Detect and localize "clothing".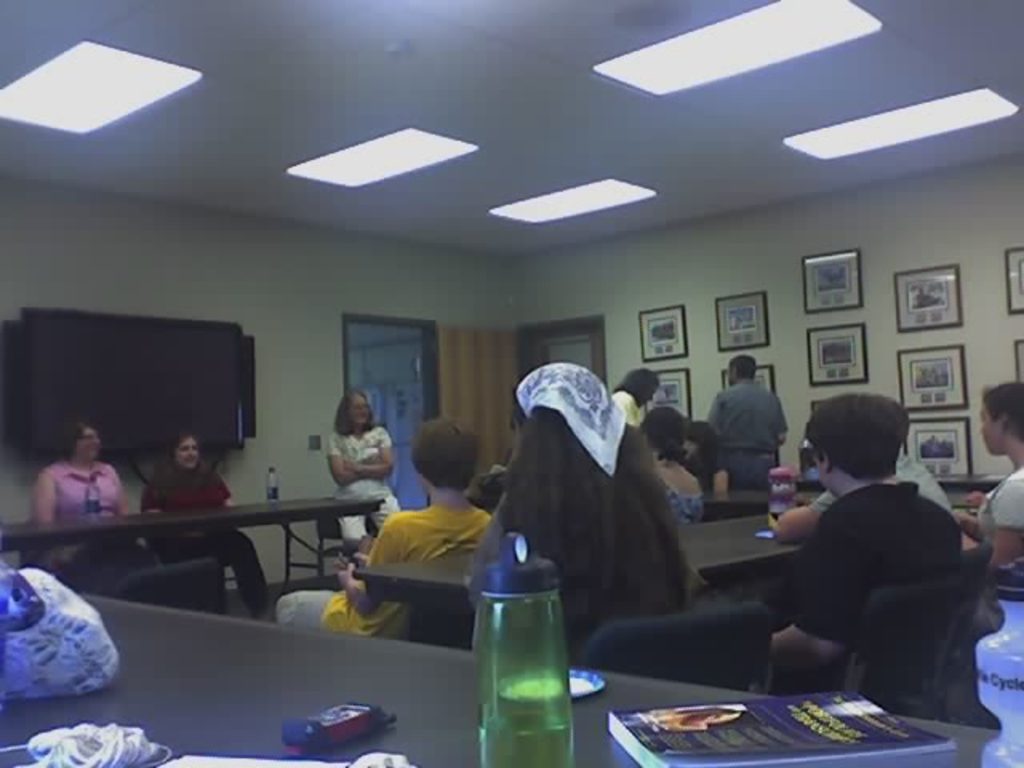
Localized at box(770, 478, 965, 699).
